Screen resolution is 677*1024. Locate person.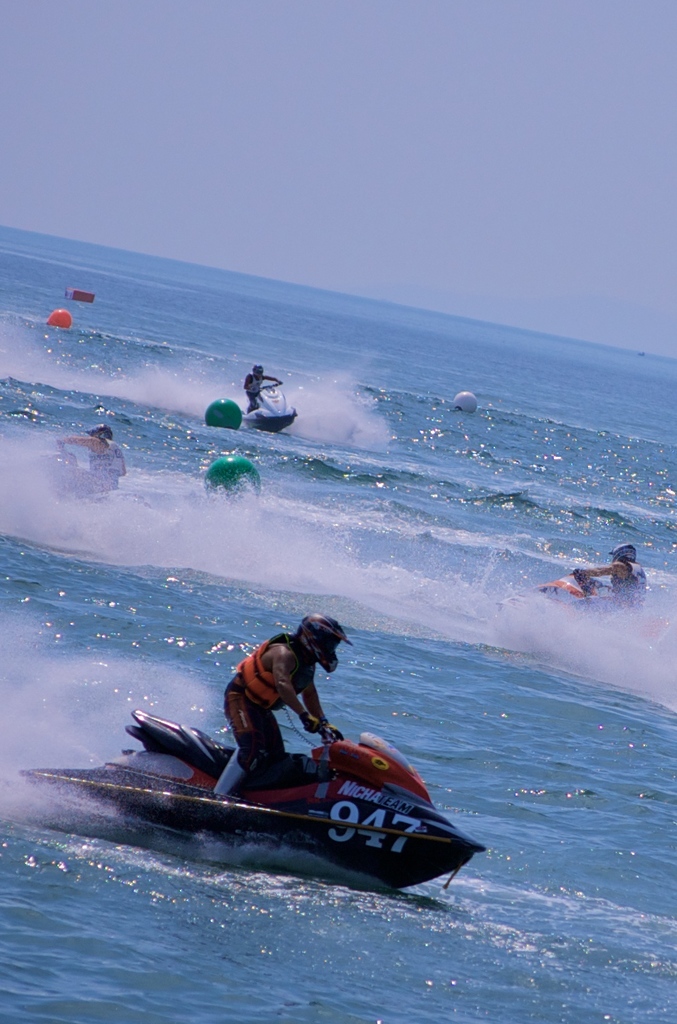
(59, 419, 131, 498).
